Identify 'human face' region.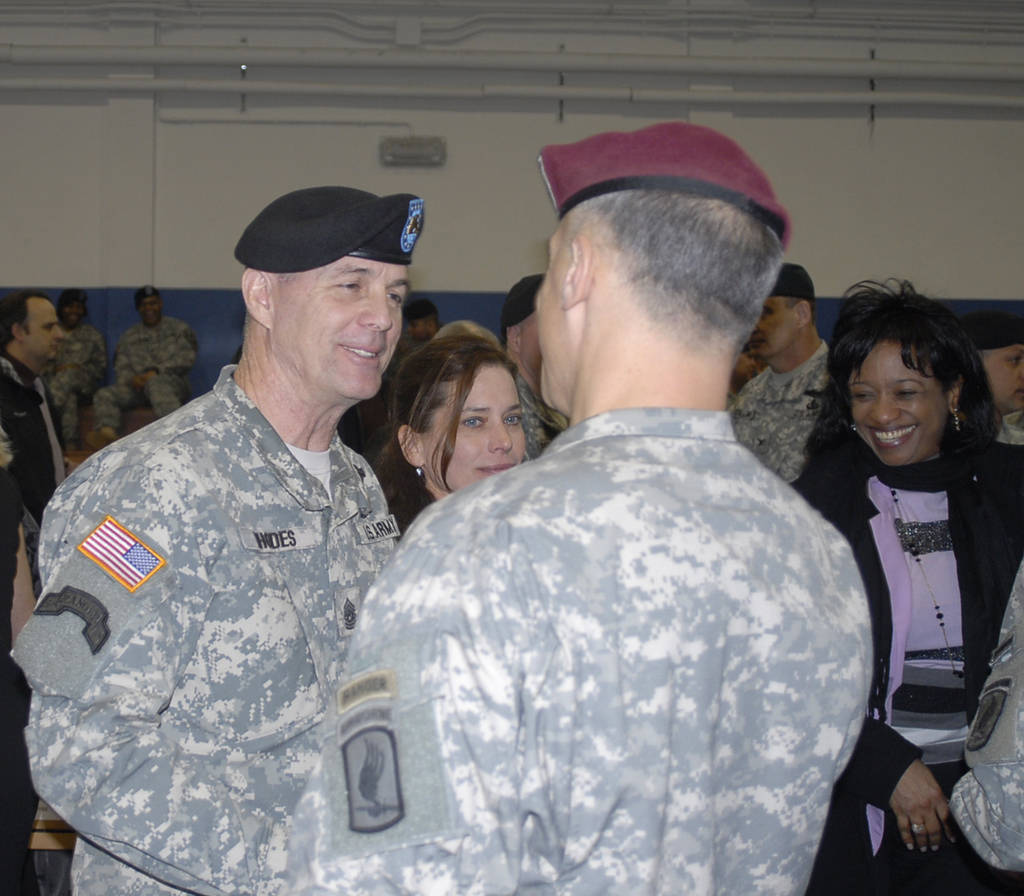
Region: region(982, 344, 1023, 415).
